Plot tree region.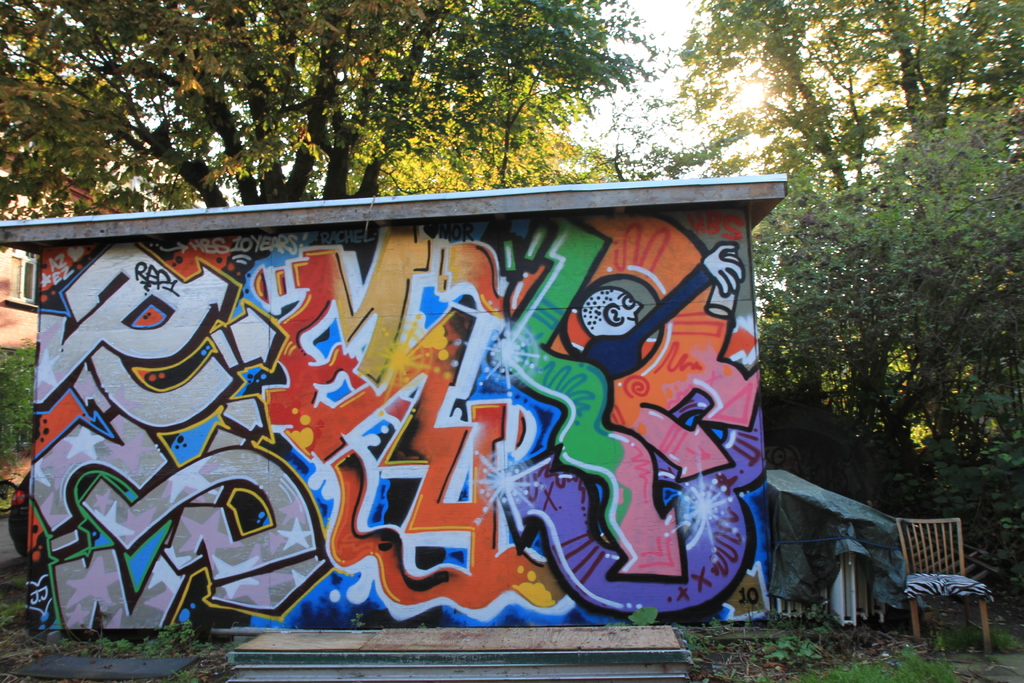
Plotted at {"left": 0, "top": 0, "right": 685, "bottom": 221}.
